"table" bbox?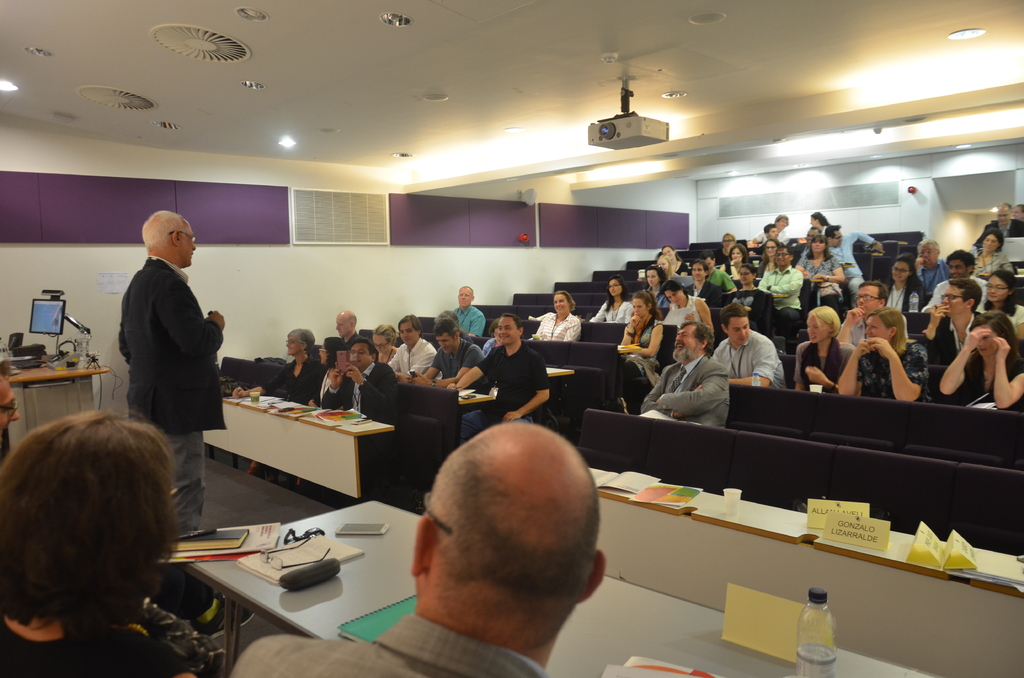
<box>198,391,404,513</box>
